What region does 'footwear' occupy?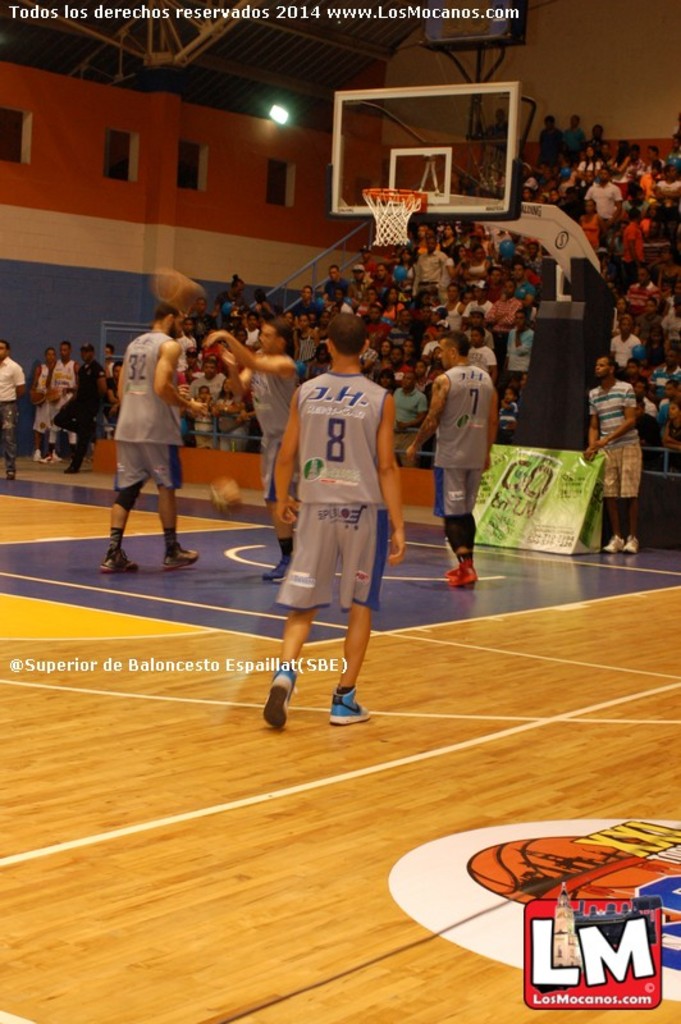
Rect(261, 668, 297, 732).
